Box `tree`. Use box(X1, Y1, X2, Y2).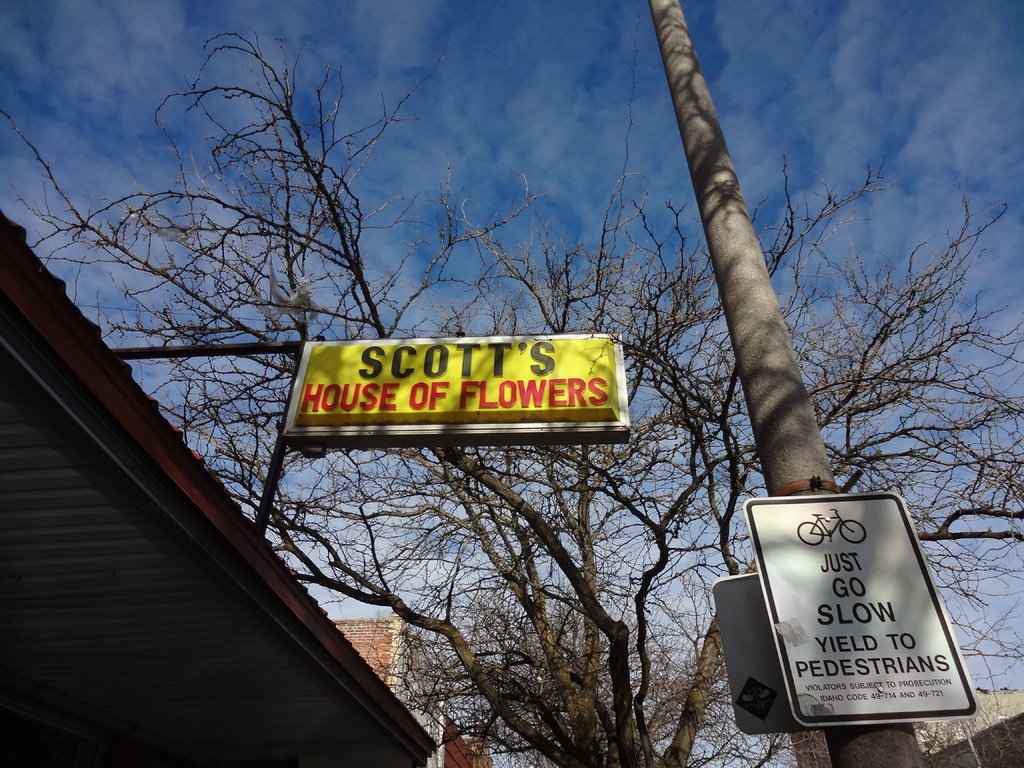
box(0, 35, 1023, 767).
